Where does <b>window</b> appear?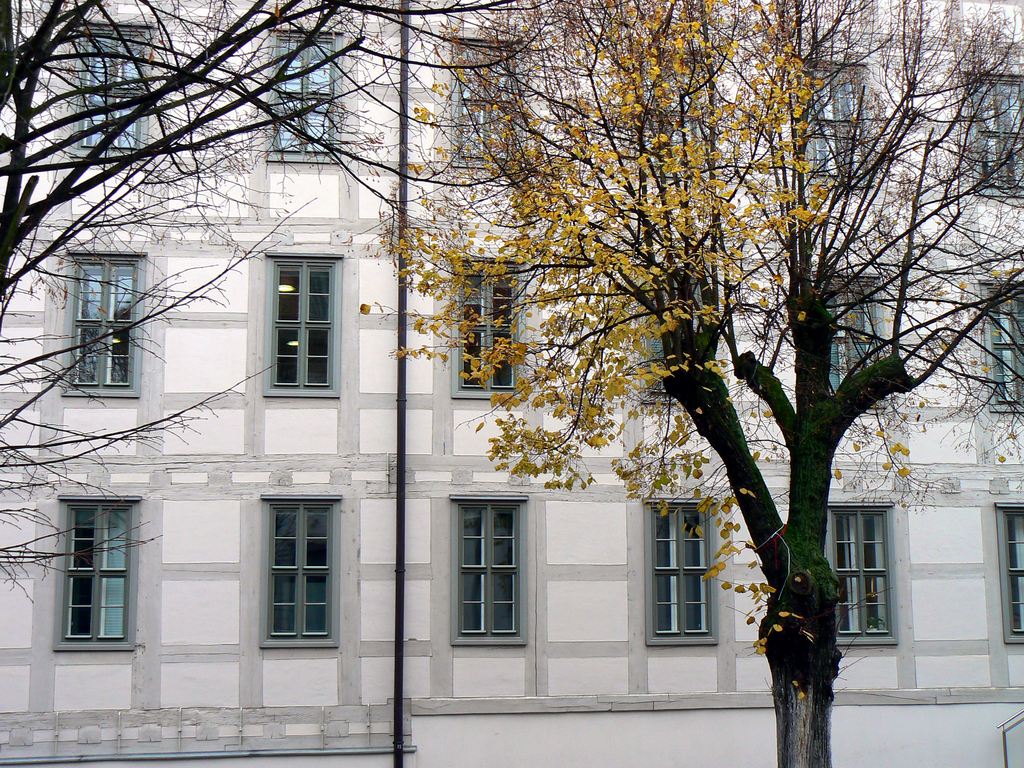
Appears at 77, 245, 151, 390.
